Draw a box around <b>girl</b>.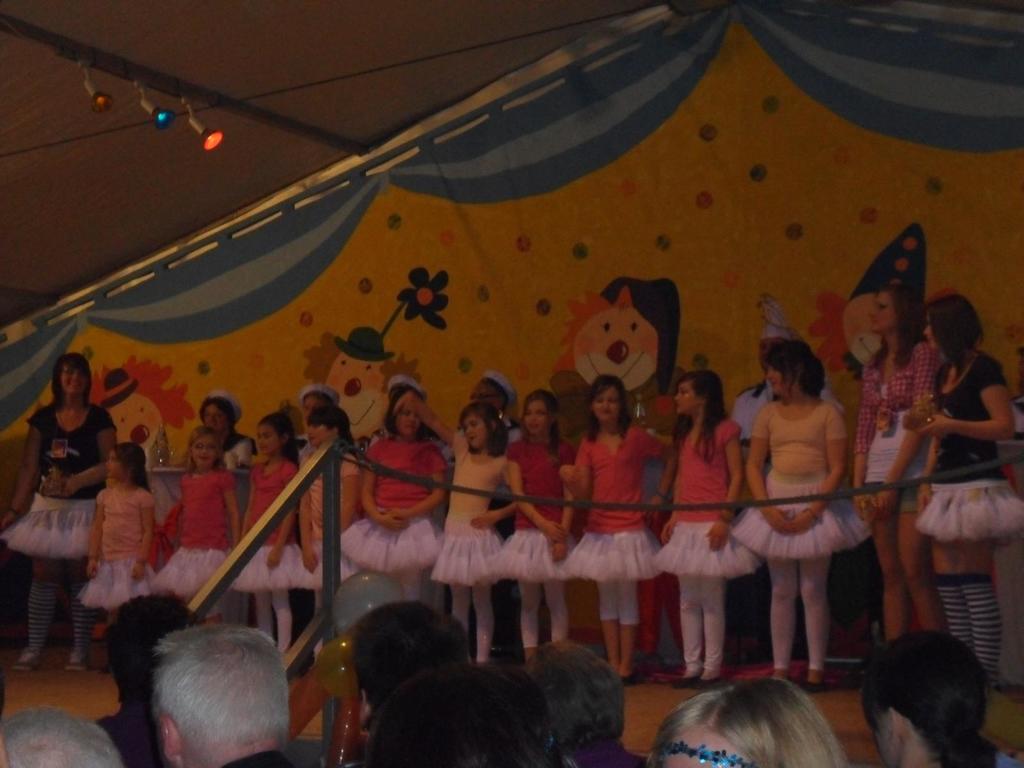
x1=904, y1=290, x2=1023, y2=682.
